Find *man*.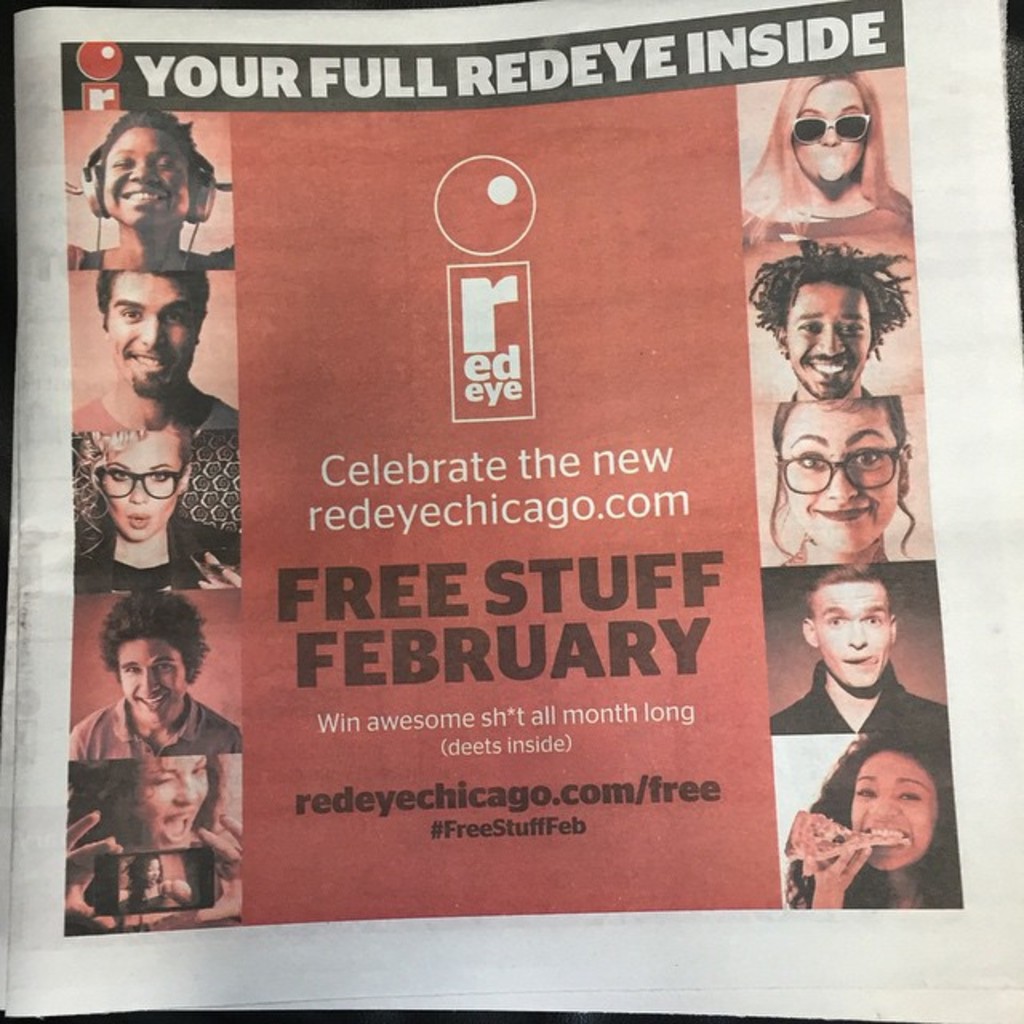
box(768, 566, 950, 736).
